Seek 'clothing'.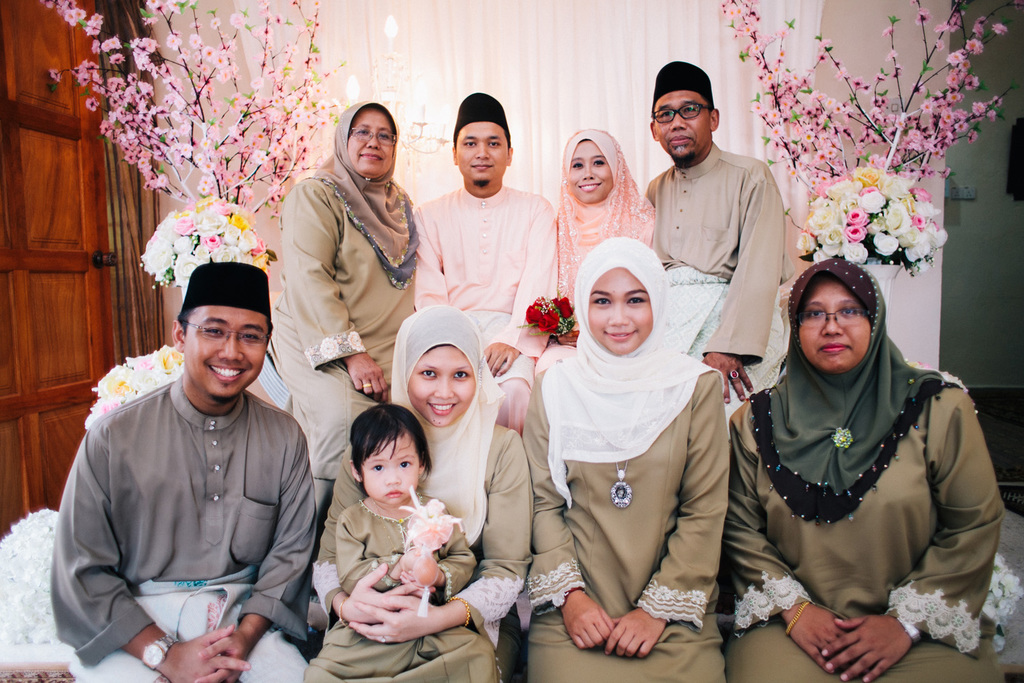
[556, 129, 659, 345].
